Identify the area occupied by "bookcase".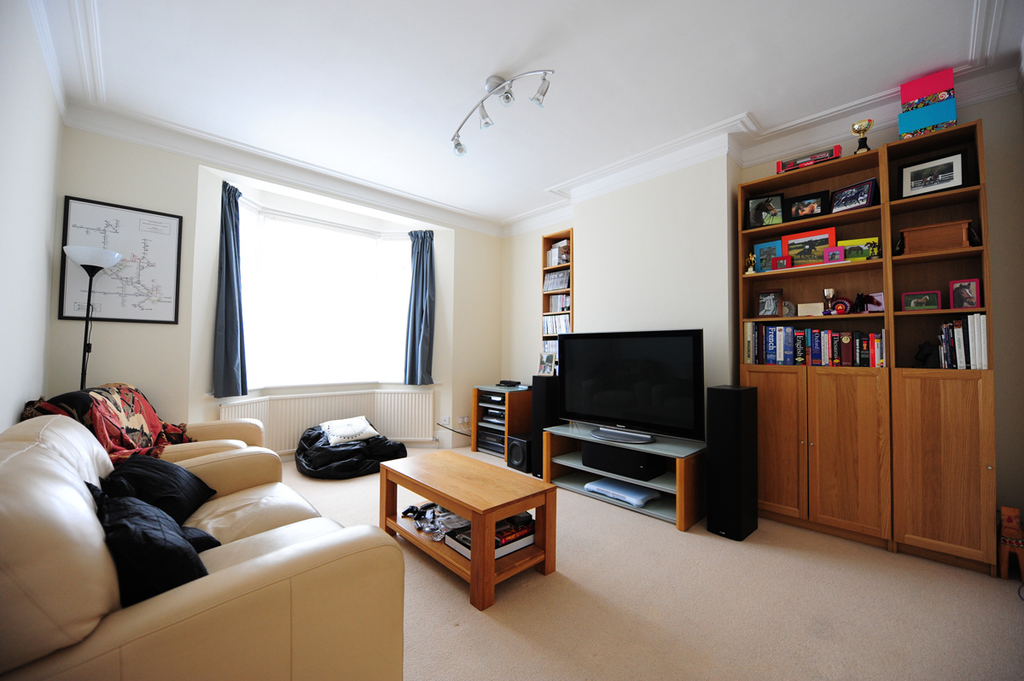
Area: rect(537, 228, 575, 377).
